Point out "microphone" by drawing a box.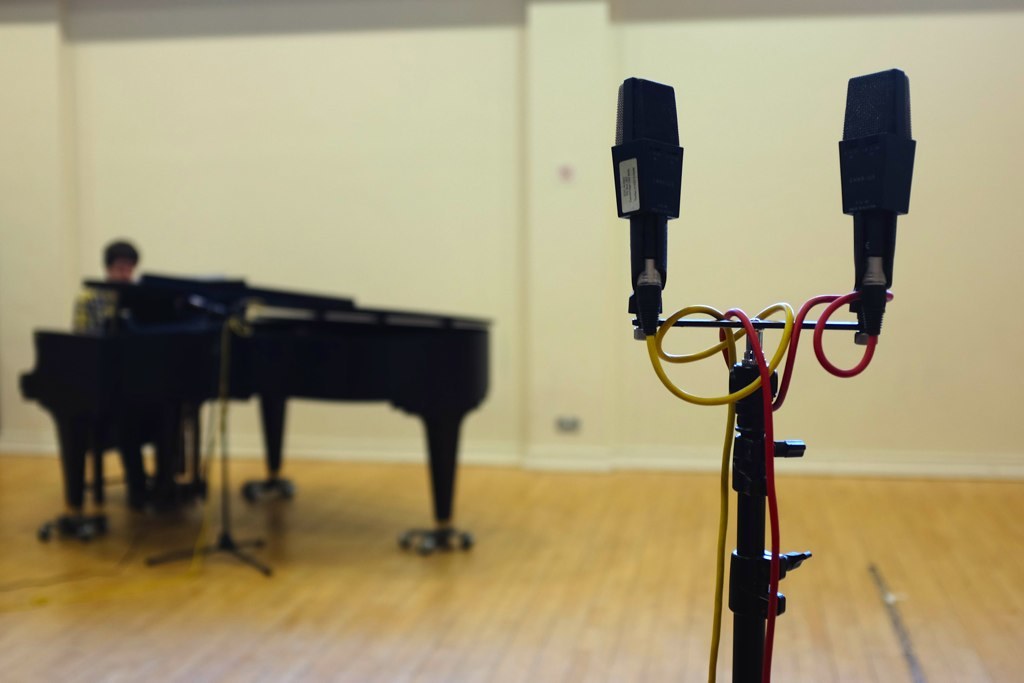
detection(839, 66, 916, 336).
